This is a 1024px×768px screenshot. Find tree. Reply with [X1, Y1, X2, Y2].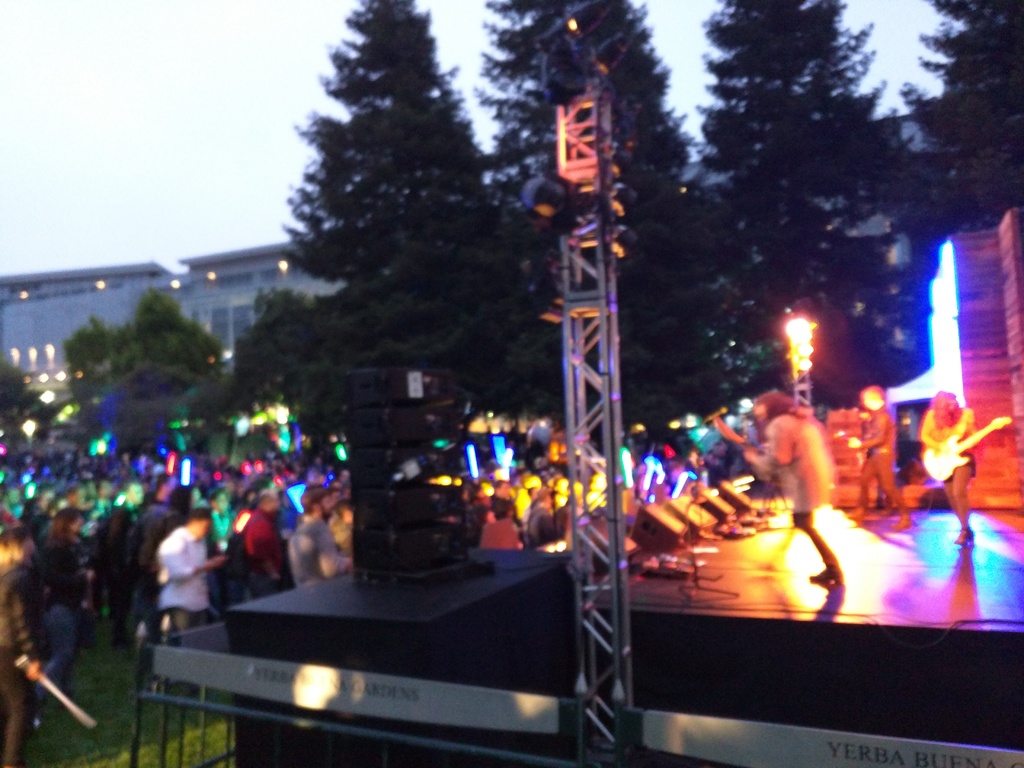
[698, 0, 908, 356].
